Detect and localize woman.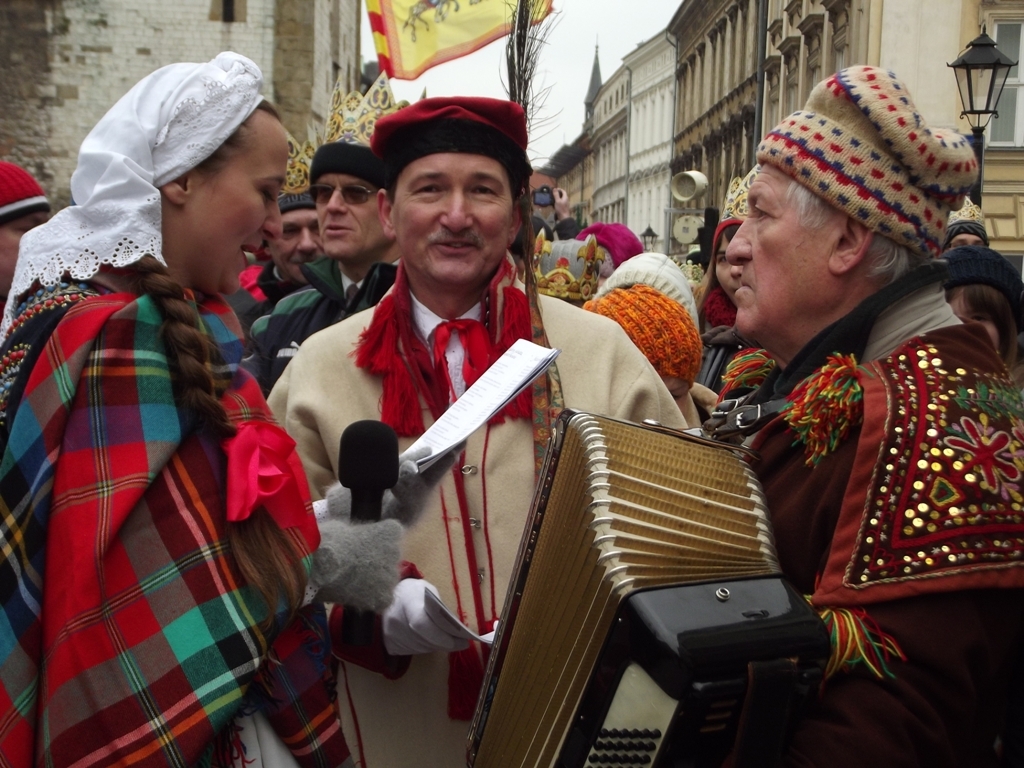
Localized at [697,164,761,335].
